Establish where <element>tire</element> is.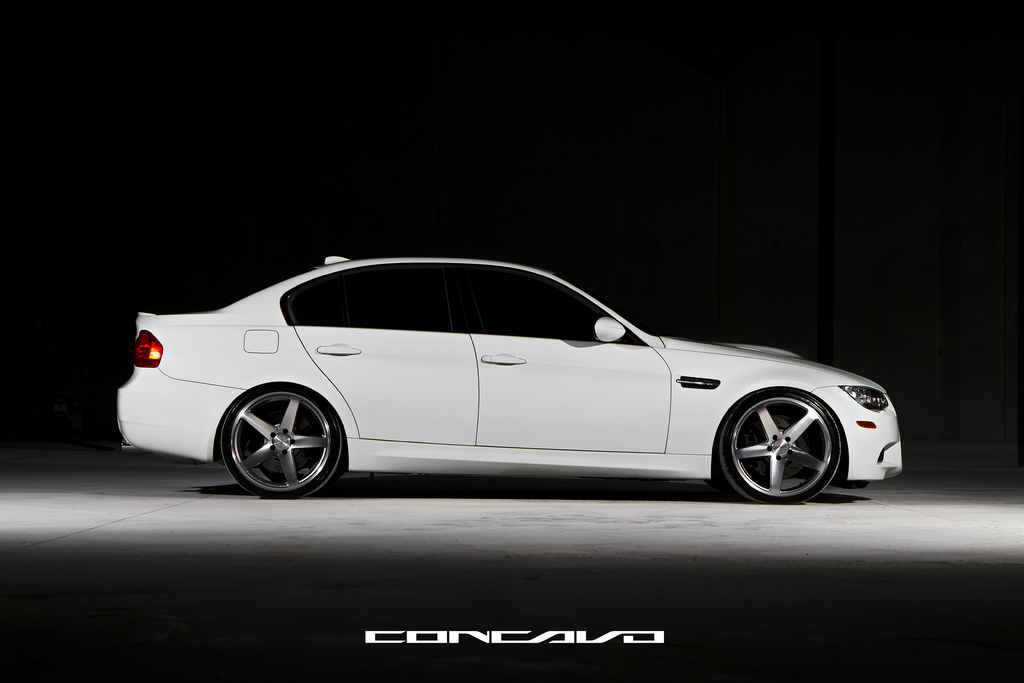
Established at 714,383,845,504.
